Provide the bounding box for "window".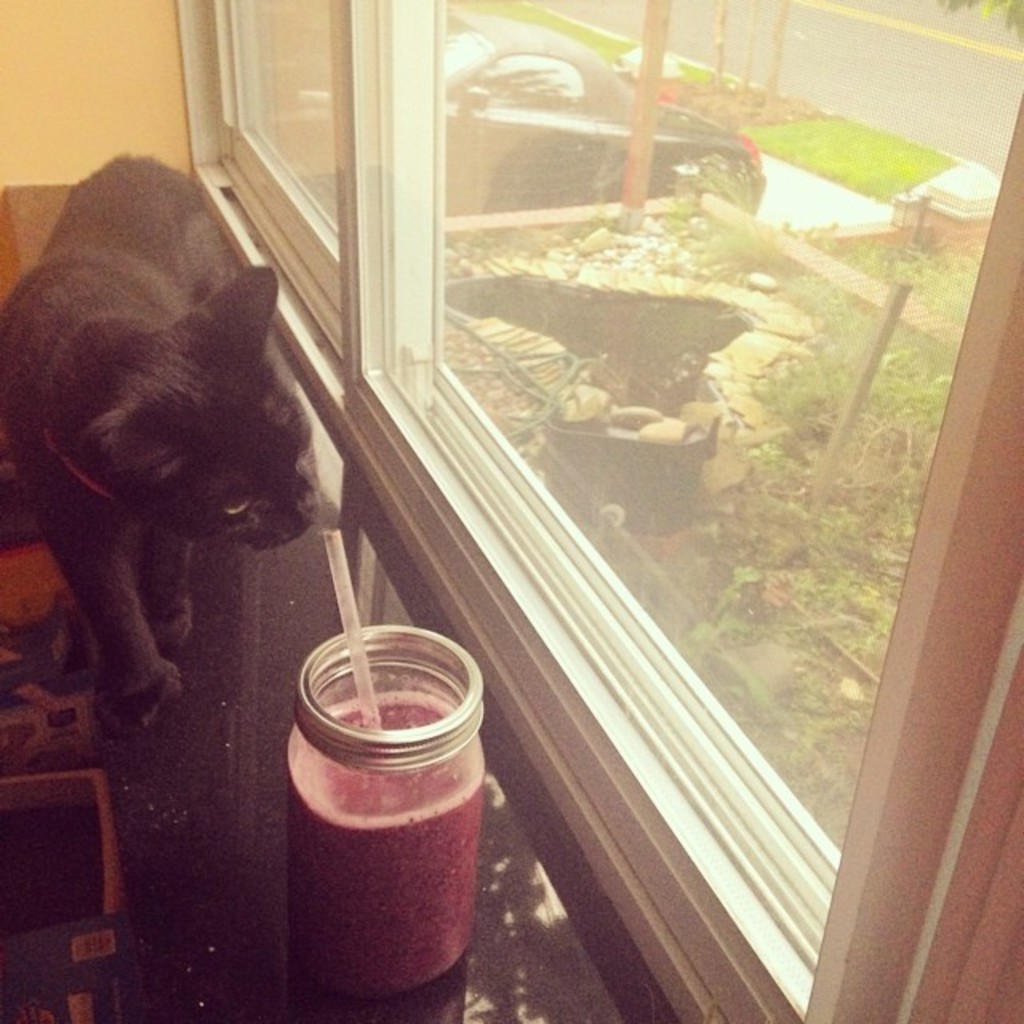
l=171, t=0, r=1022, b=1022.
